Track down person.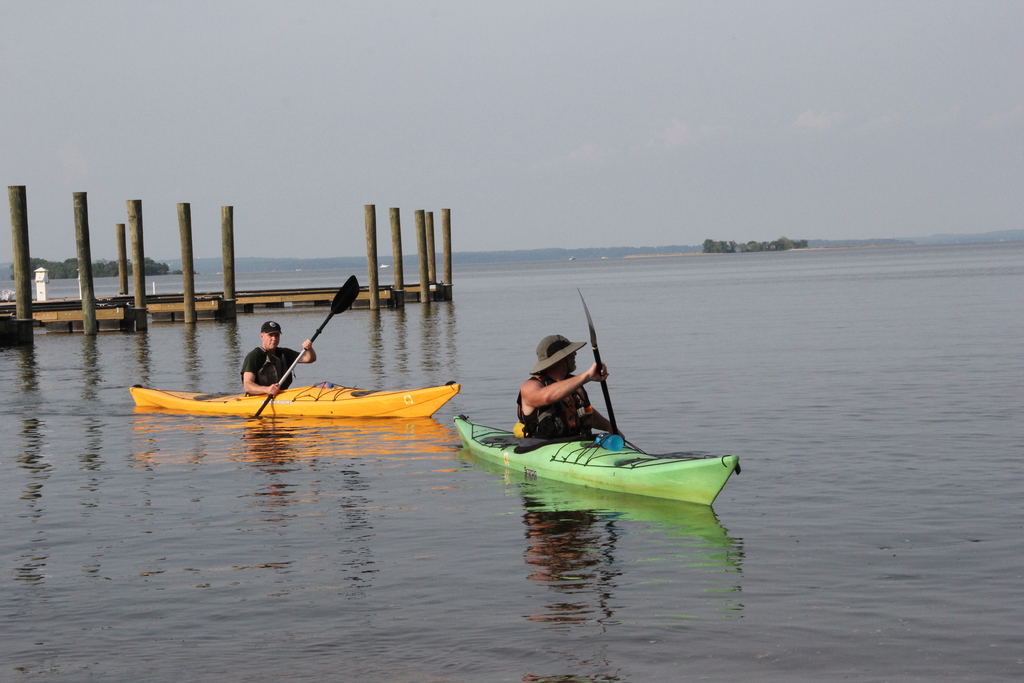
Tracked to crop(230, 322, 308, 403).
